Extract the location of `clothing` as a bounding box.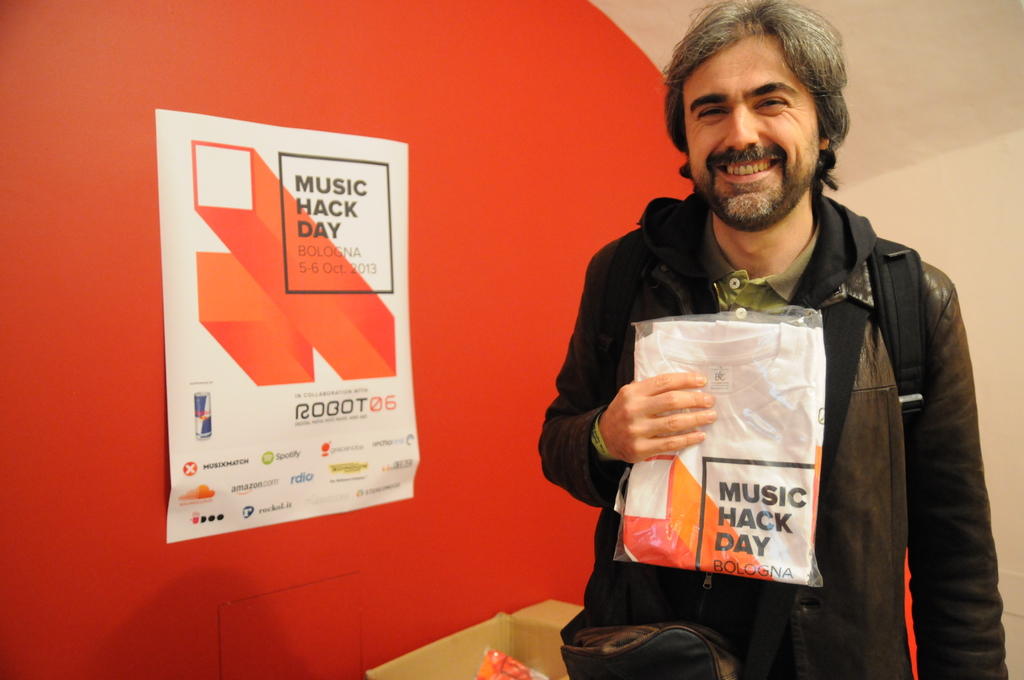
x1=564 y1=154 x2=963 y2=668.
